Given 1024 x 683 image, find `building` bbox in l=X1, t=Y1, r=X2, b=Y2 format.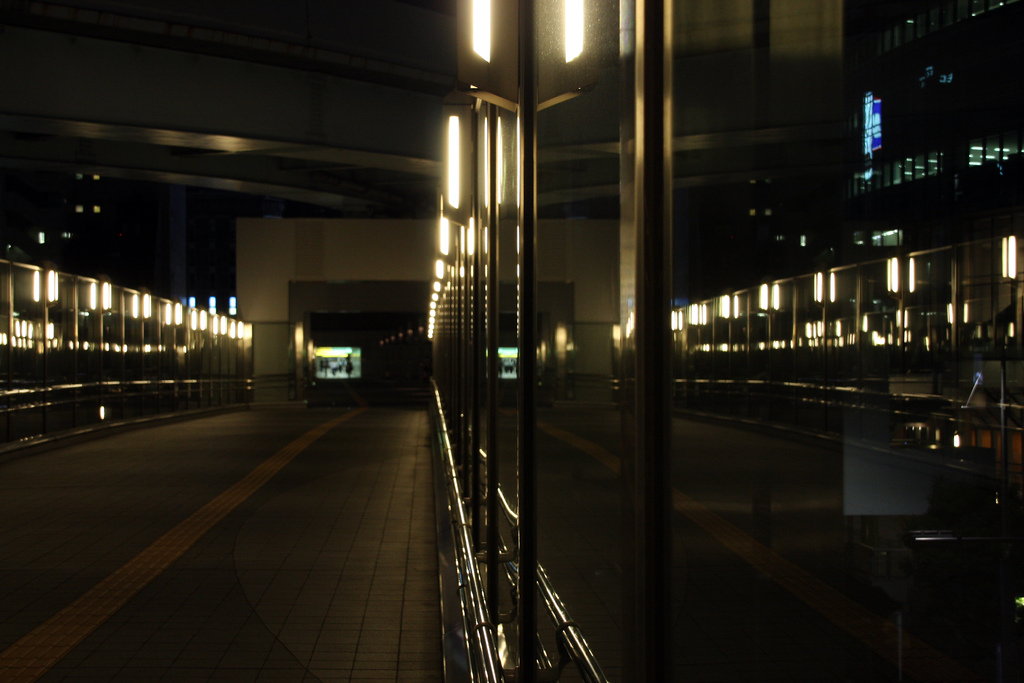
l=0, t=0, r=1023, b=498.
